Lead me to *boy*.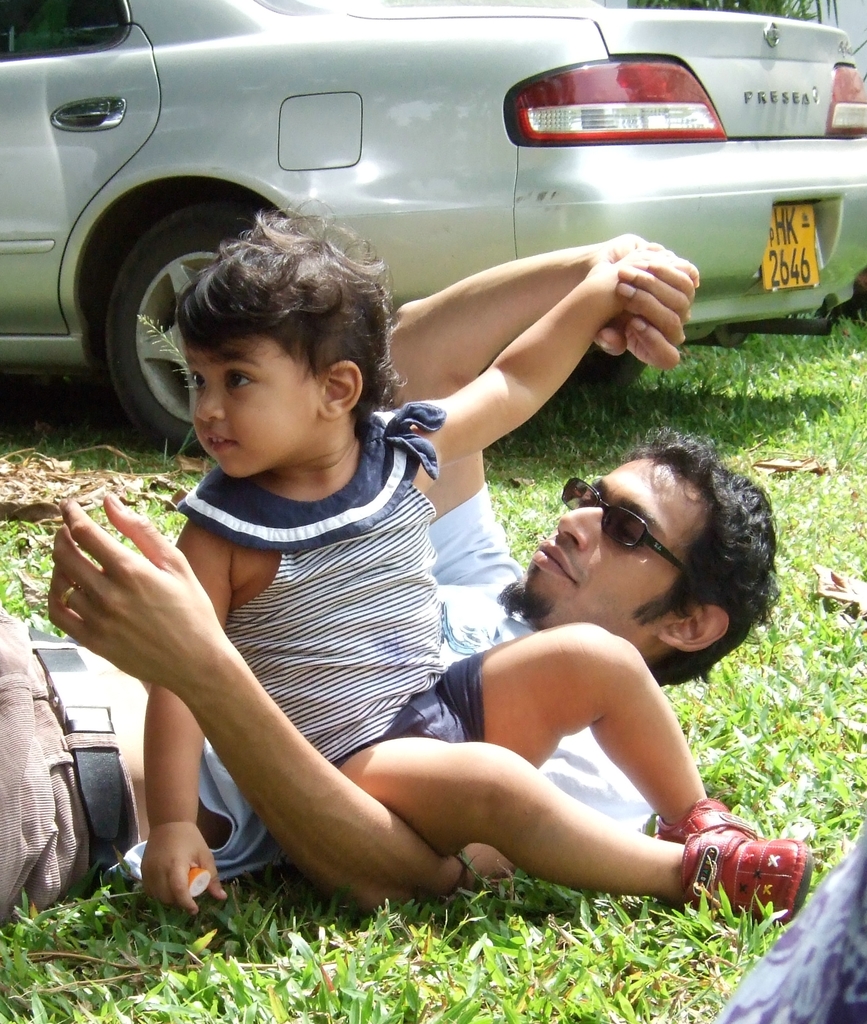
Lead to <bbox>54, 182, 743, 938</bbox>.
